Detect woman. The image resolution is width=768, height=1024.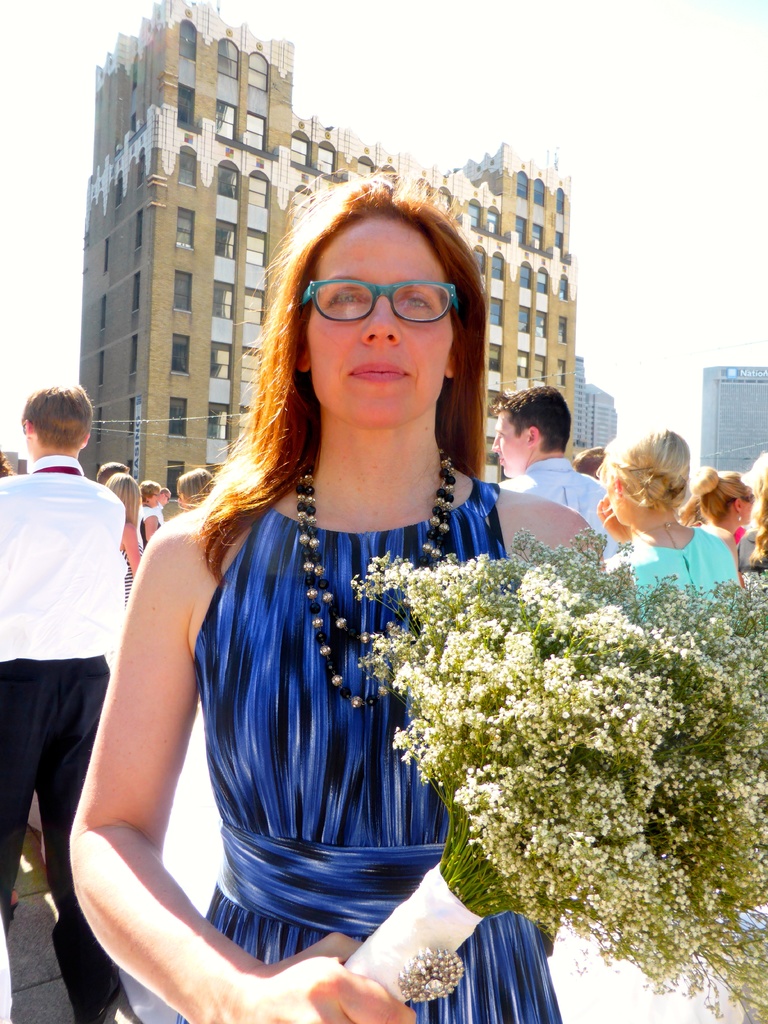
88:148:588:1023.
